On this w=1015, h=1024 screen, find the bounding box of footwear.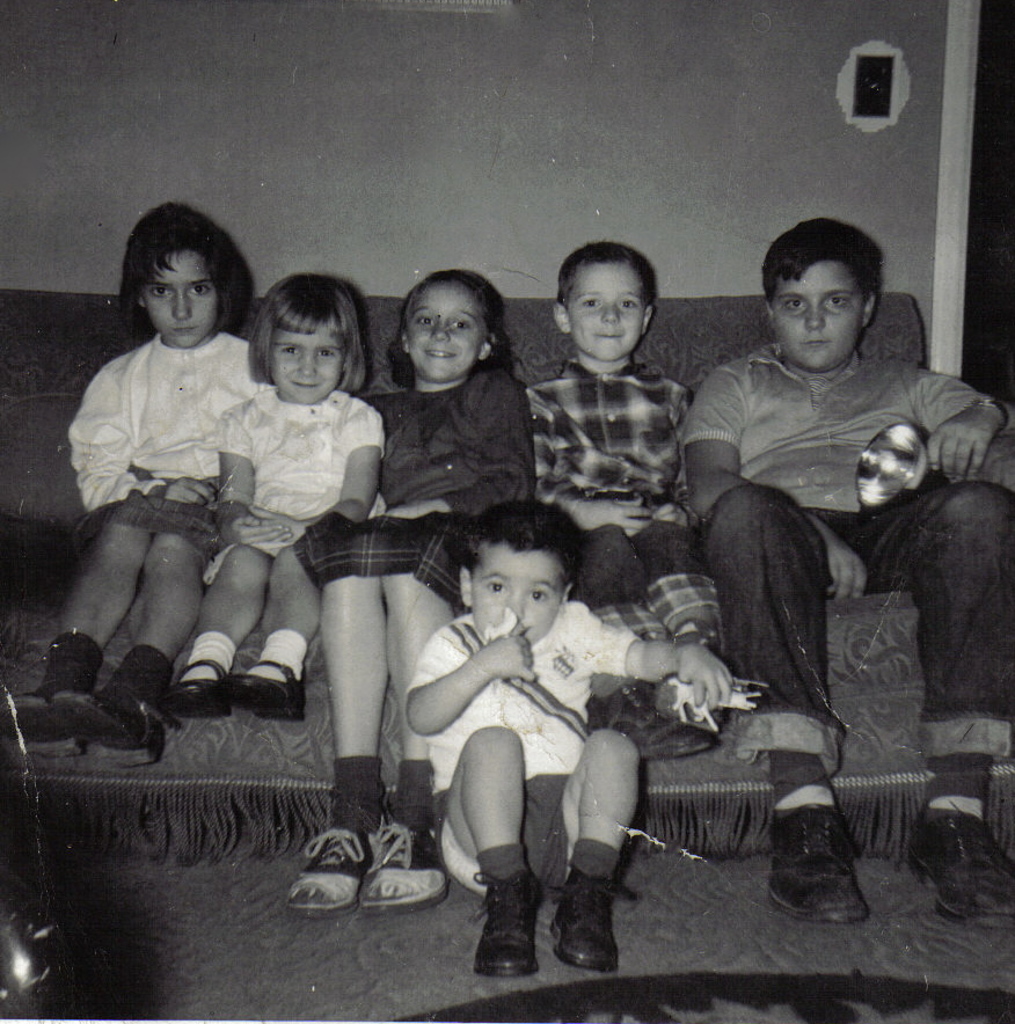
Bounding box: 553:863:625:981.
